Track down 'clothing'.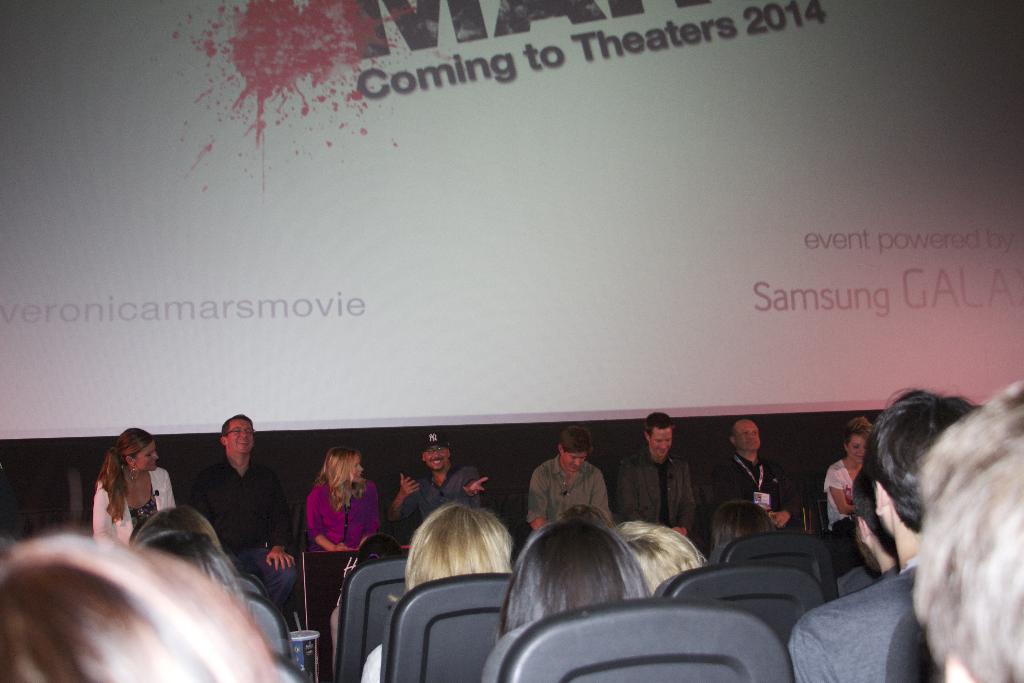
Tracked to [707,445,801,528].
